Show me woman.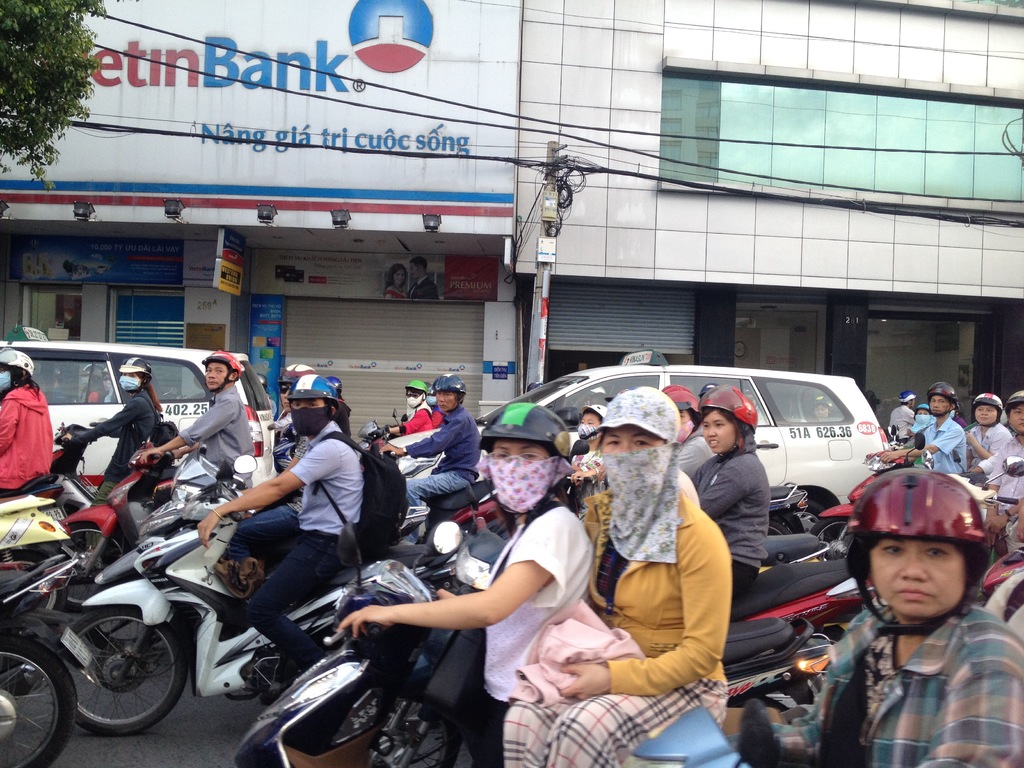
woman is here: box(686, 376, 769, 602).
